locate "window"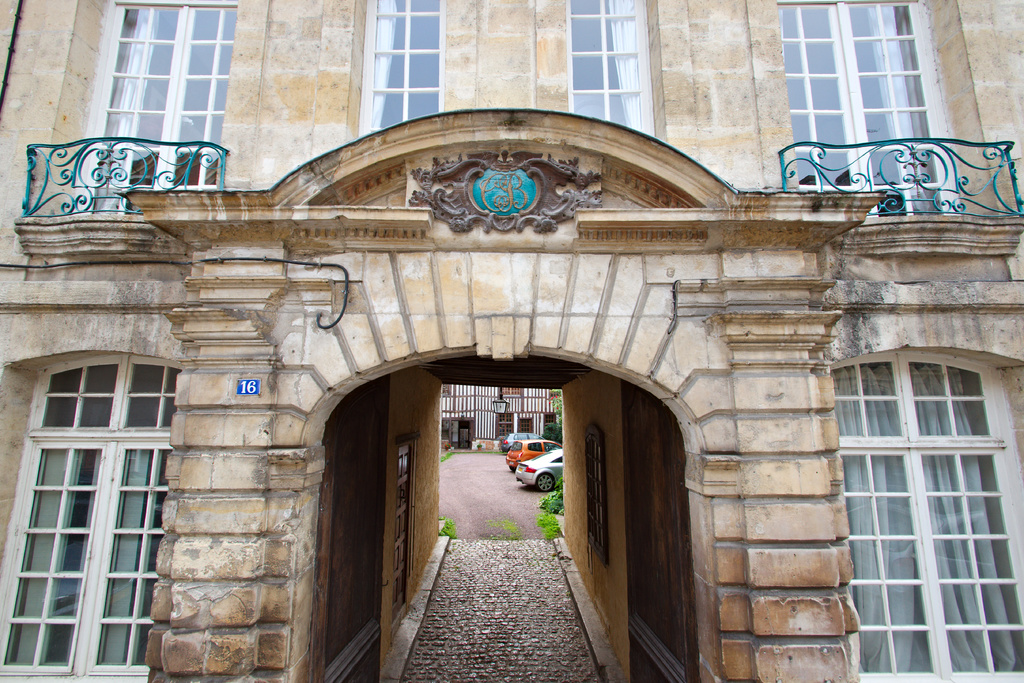
[829,352,1023,682]
